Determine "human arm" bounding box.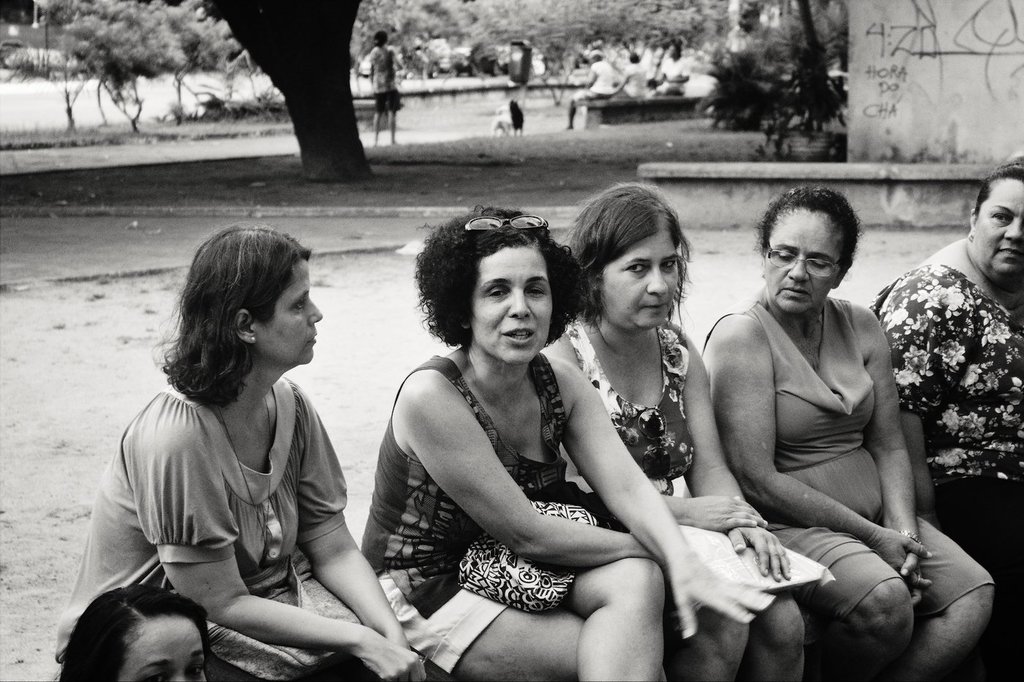
Determined: x1=560 y1=361 x2=775 y2=638.
